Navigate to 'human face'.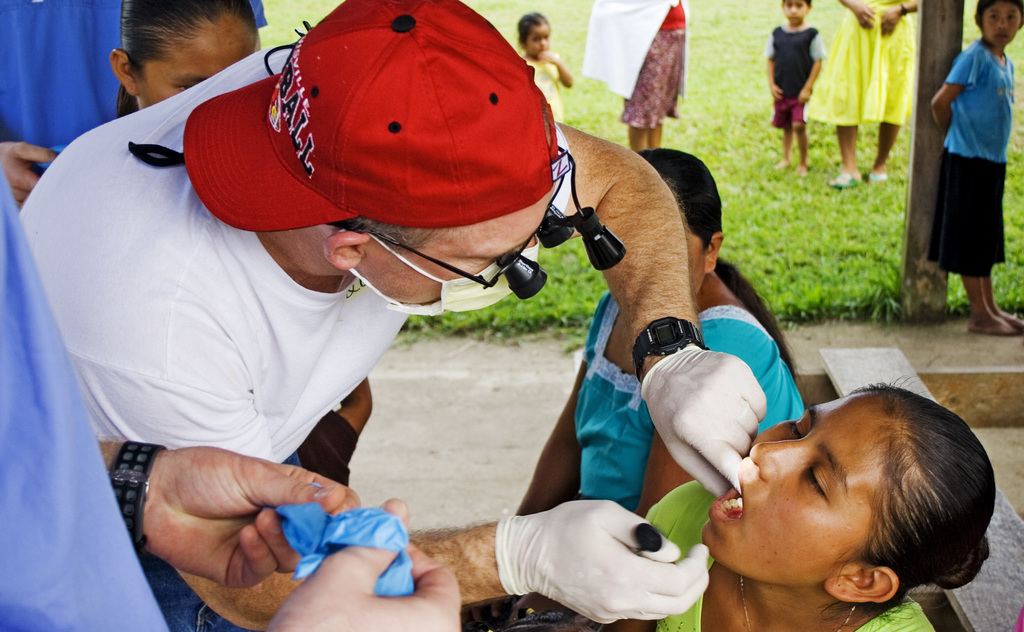
Navigation target: (x1=676, y1=223, x2=706, y2=291).
